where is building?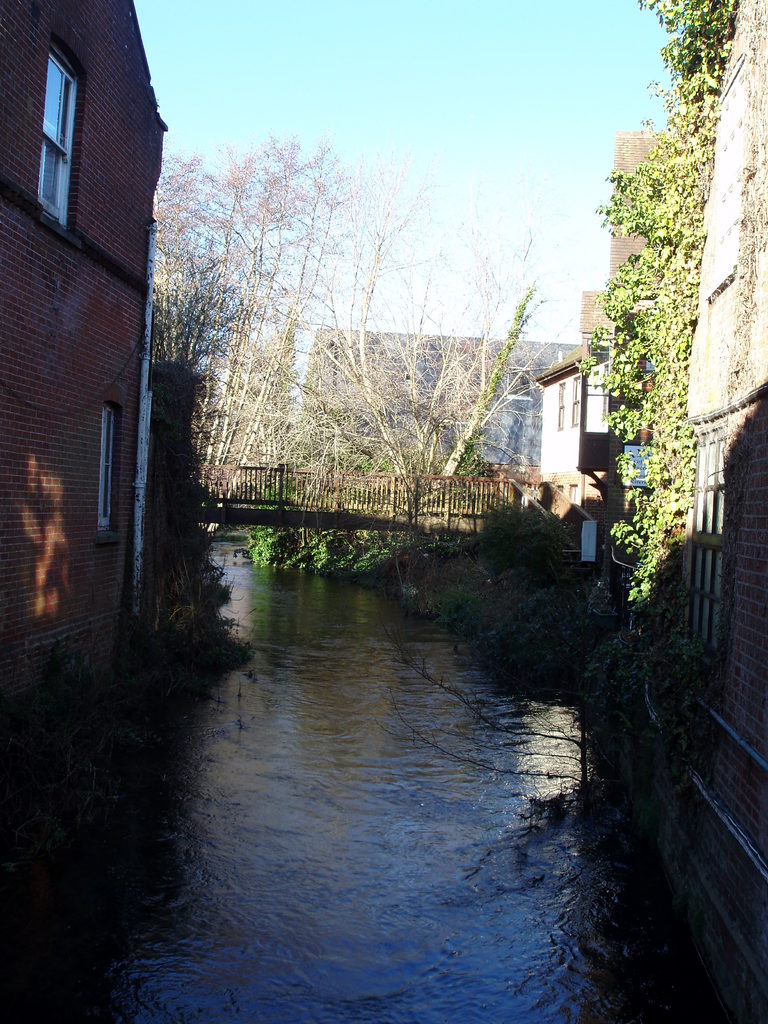
(0, 0, 172, 714).
